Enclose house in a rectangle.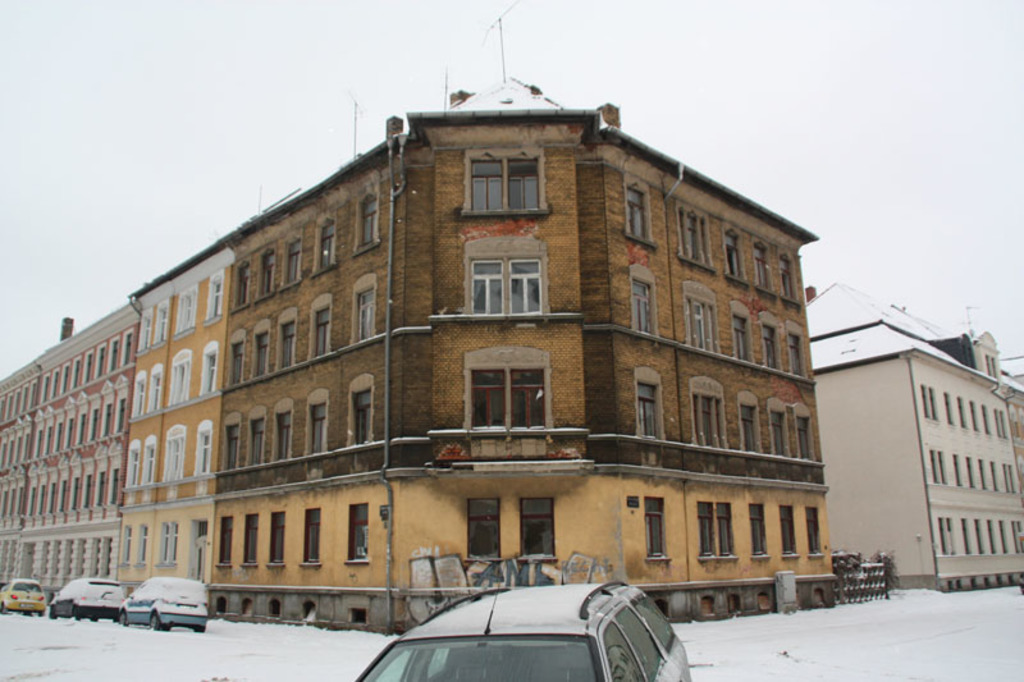
bbox=(0, 351, 38, 589).
